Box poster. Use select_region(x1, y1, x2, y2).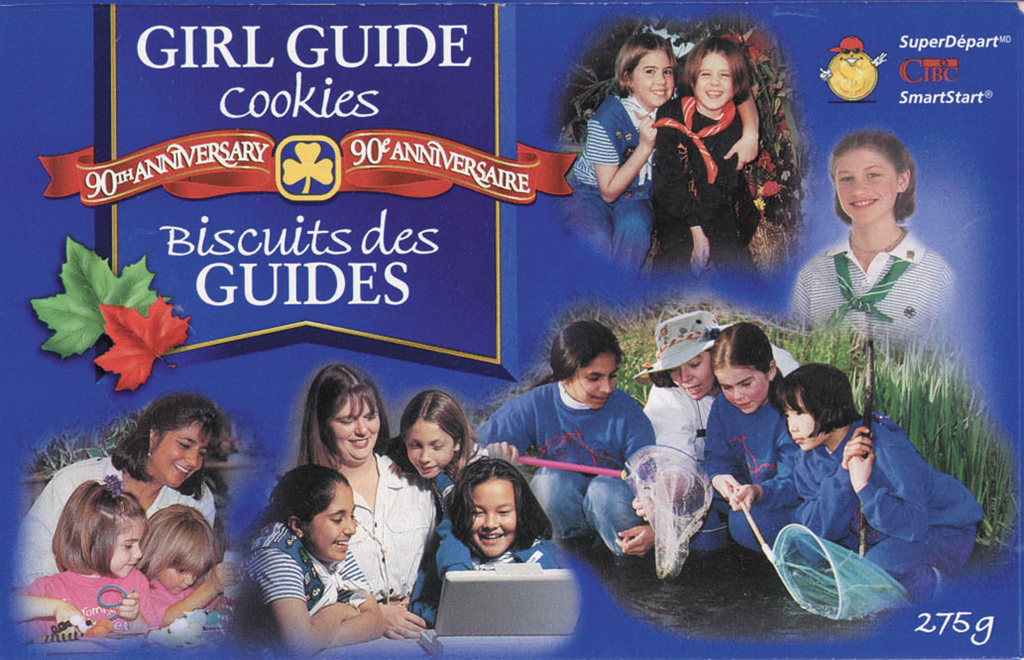
select_region(0, 0, 1023, 658).
